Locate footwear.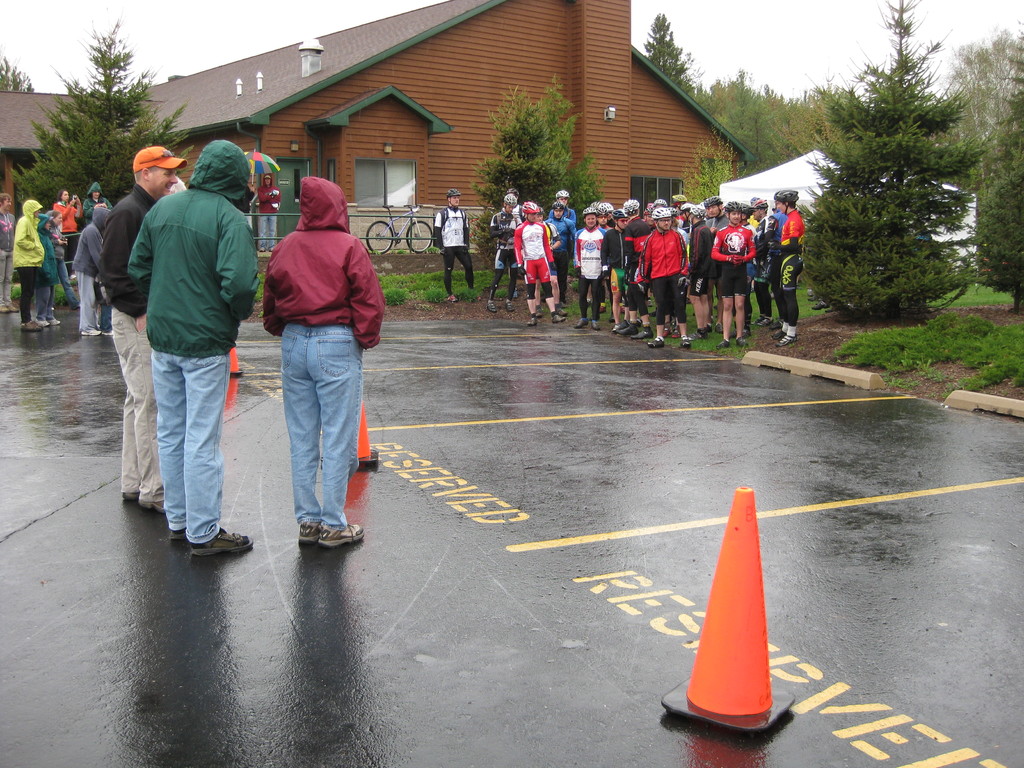
Bounding box: <region>170, 517, 196, 542</region>.
